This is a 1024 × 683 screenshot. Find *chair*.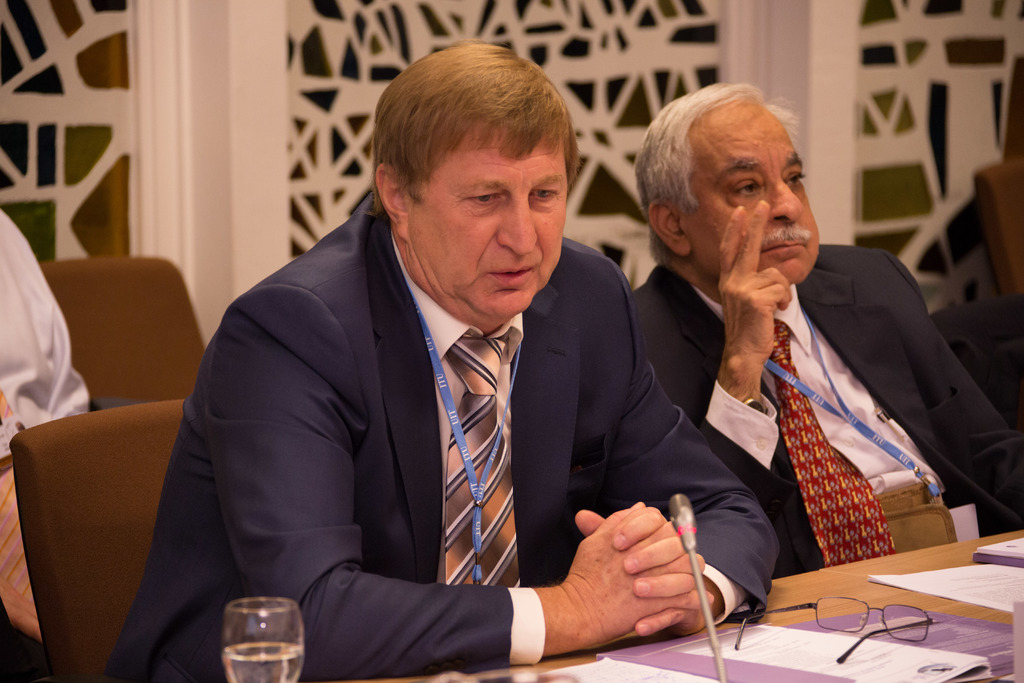
Bounding box: bbox=(1, 399, 216, 682).
